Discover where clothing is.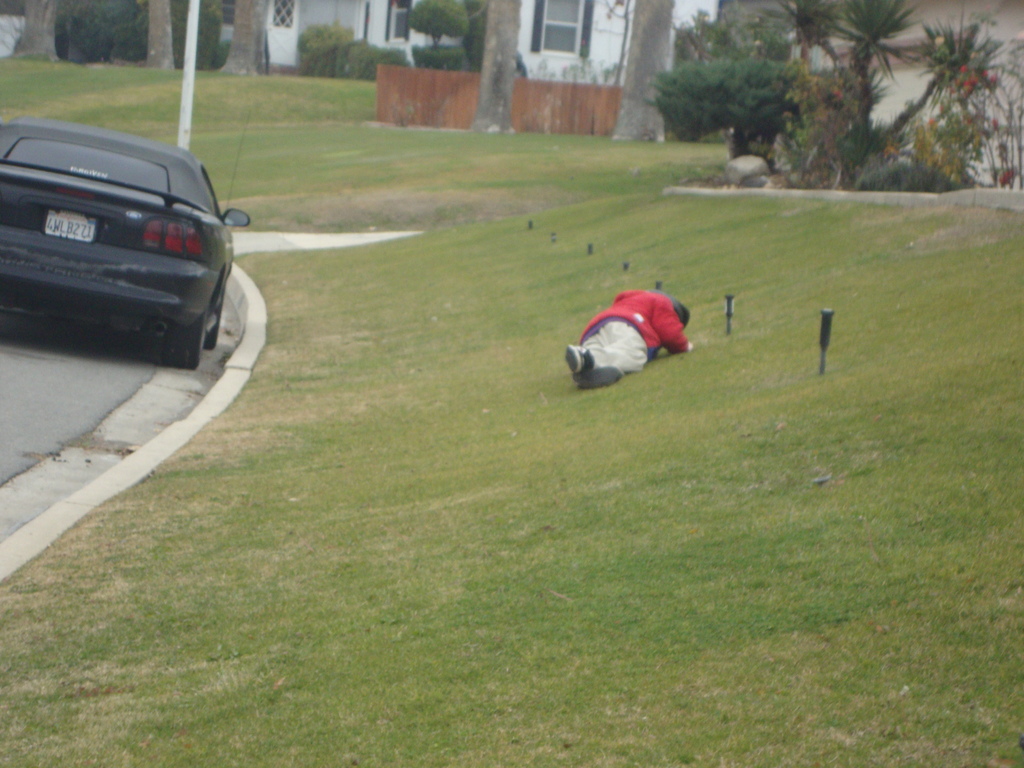
Discovered at box(557, 283, 692, 387).
